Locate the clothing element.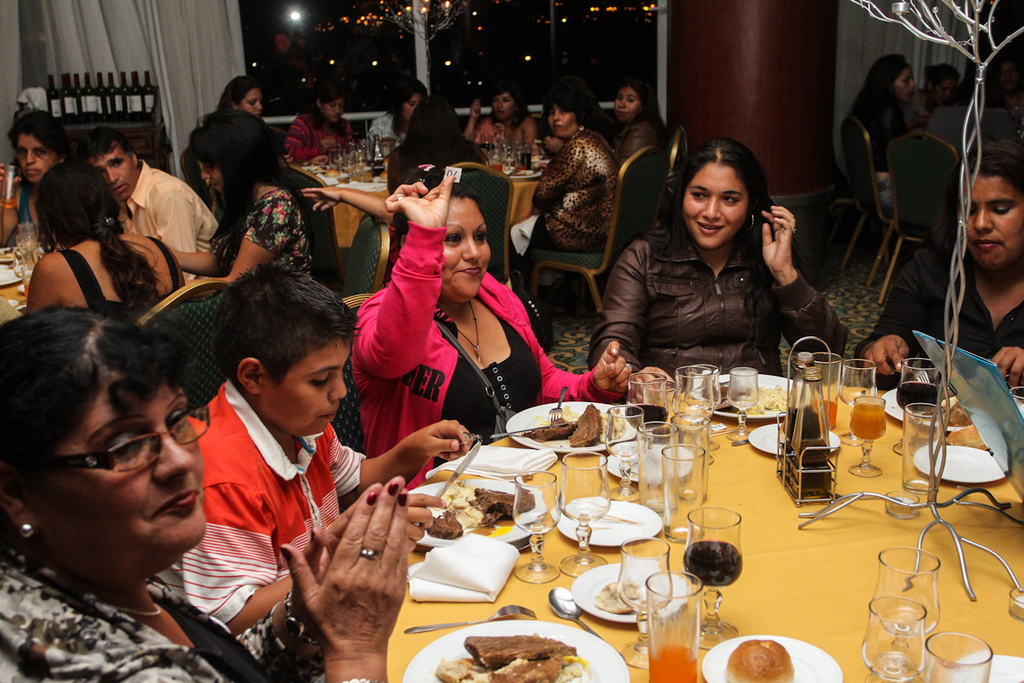
Element bbox: bbox(0, 532, 308, 682).
